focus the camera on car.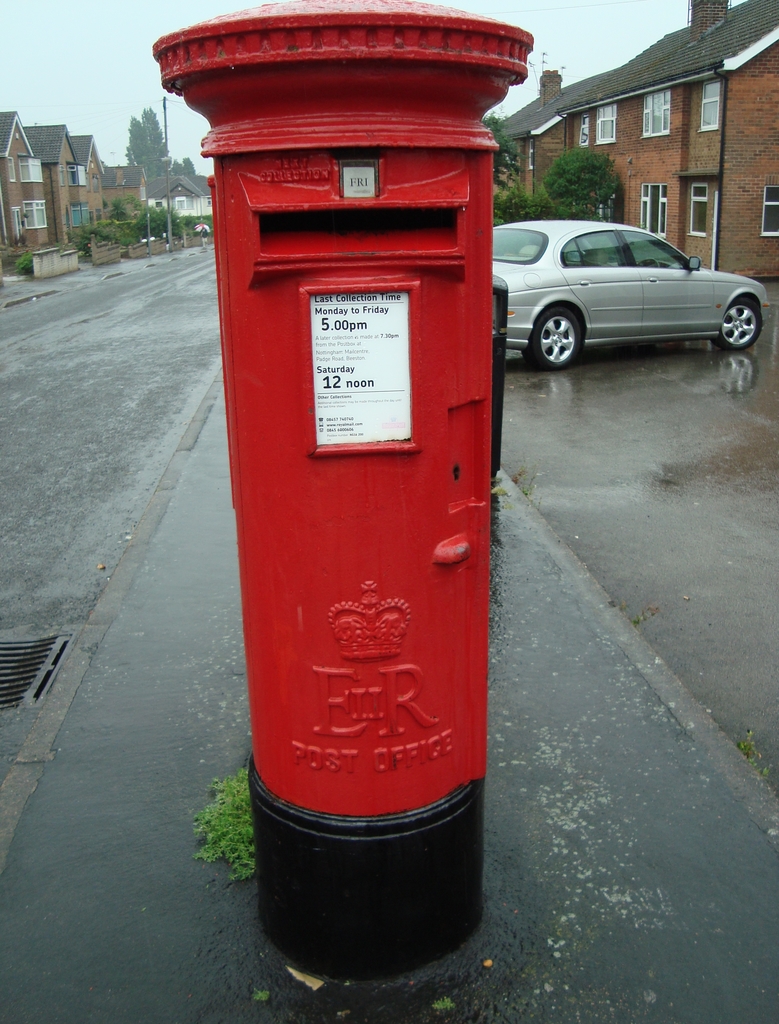
Focus region: <bbox>493, 217, 774, 371</bbox>.
